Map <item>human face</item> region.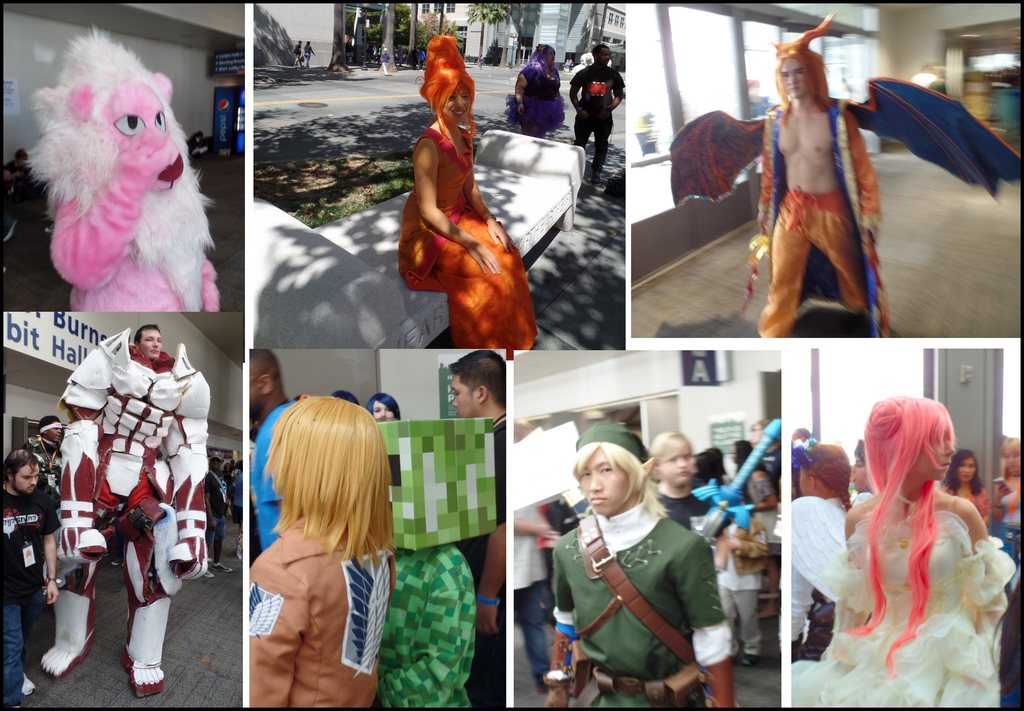
Mapped to 14 462 39 491.
